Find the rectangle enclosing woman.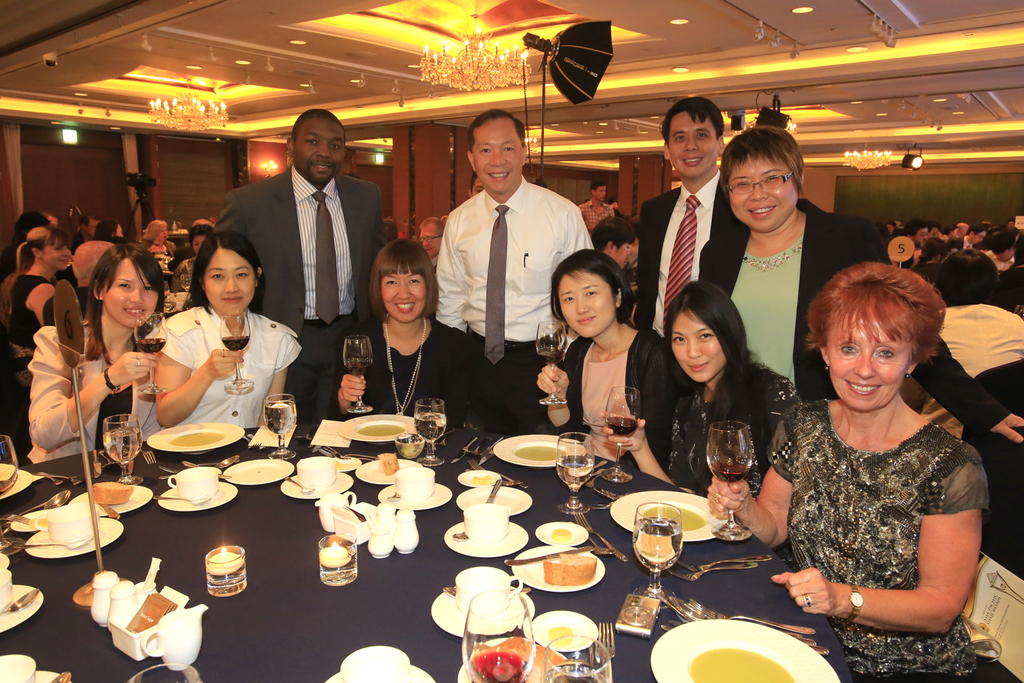
[left=699, top=124, right=1023, bottom=436].
